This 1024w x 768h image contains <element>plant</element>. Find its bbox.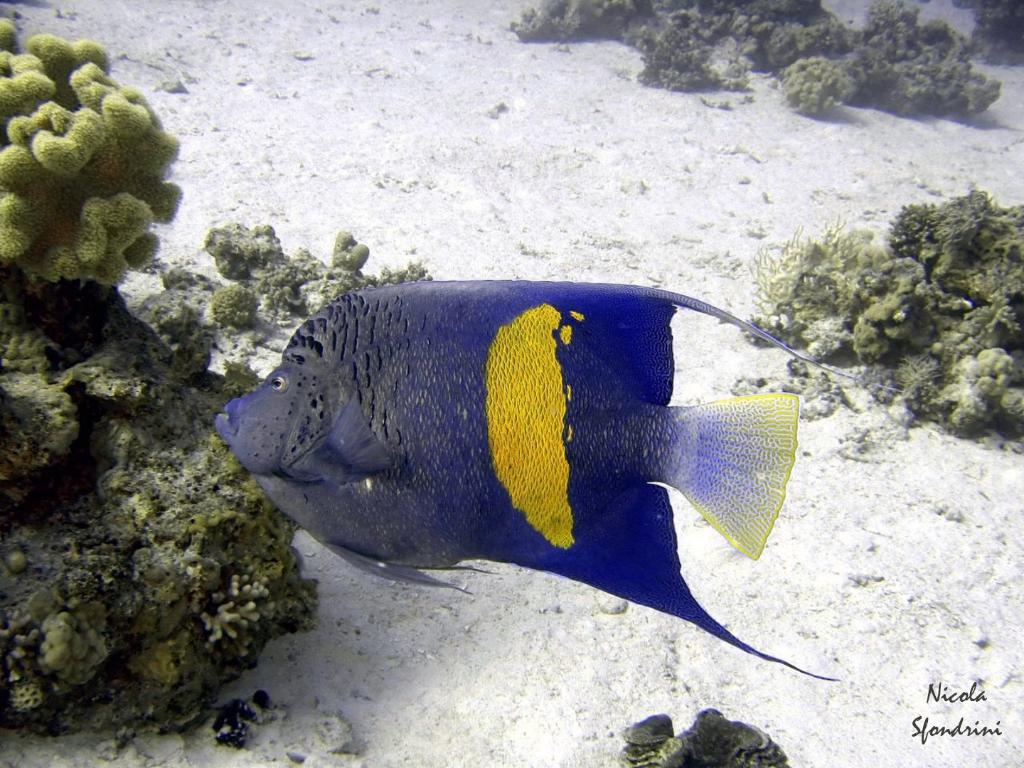
(154, 212, 425, 393).
